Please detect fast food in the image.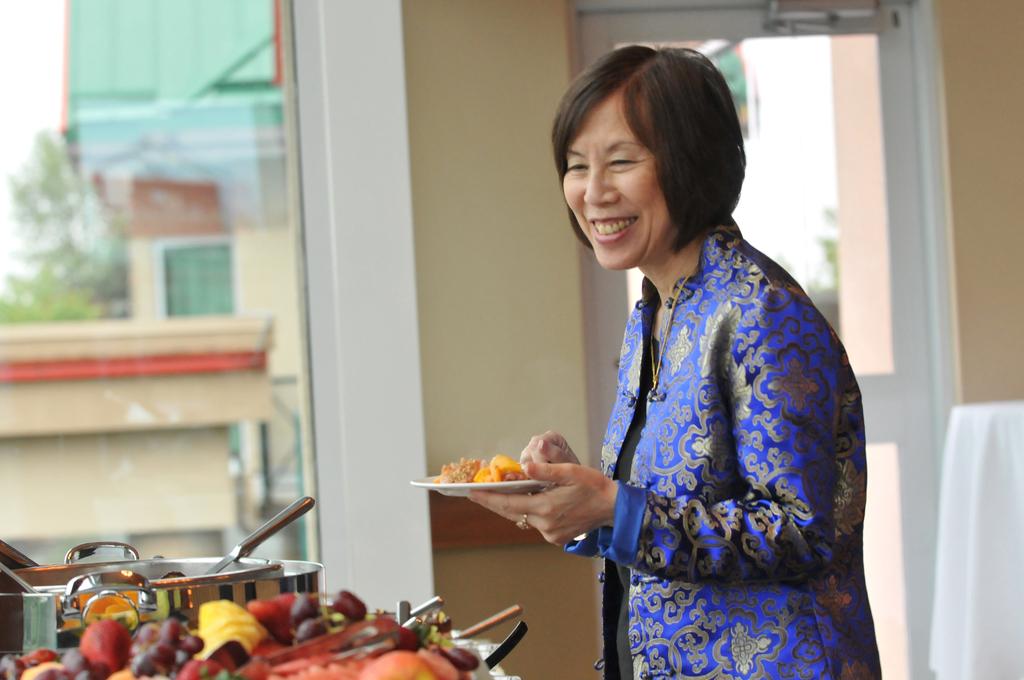
<region>430, 453, 529, 485</region>.
